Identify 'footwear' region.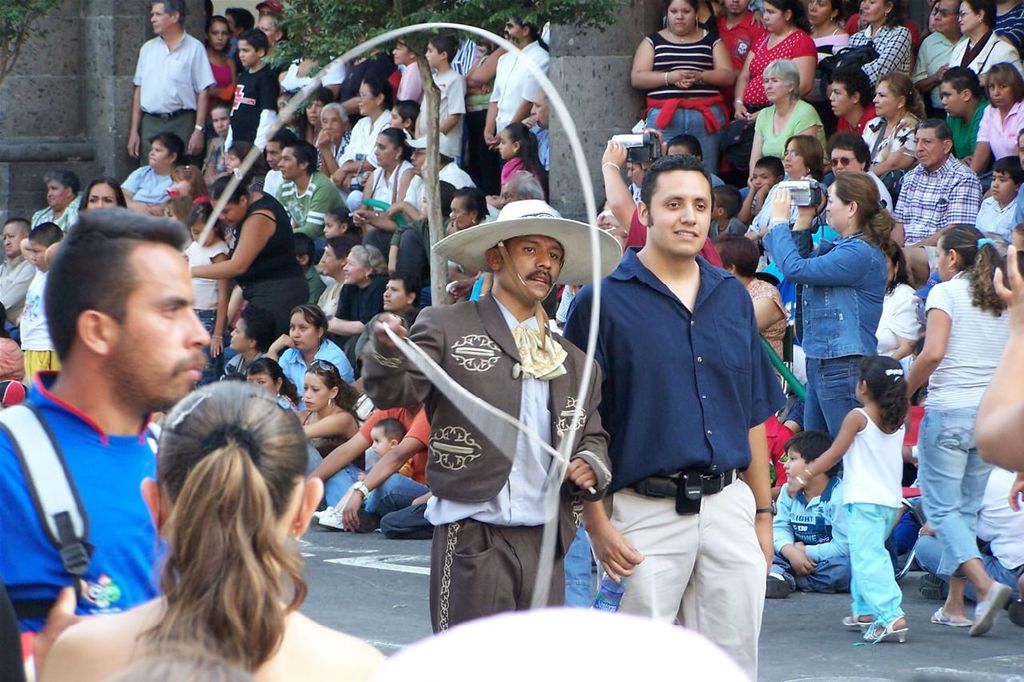
Region: rect(839, 614, 872, 634).
